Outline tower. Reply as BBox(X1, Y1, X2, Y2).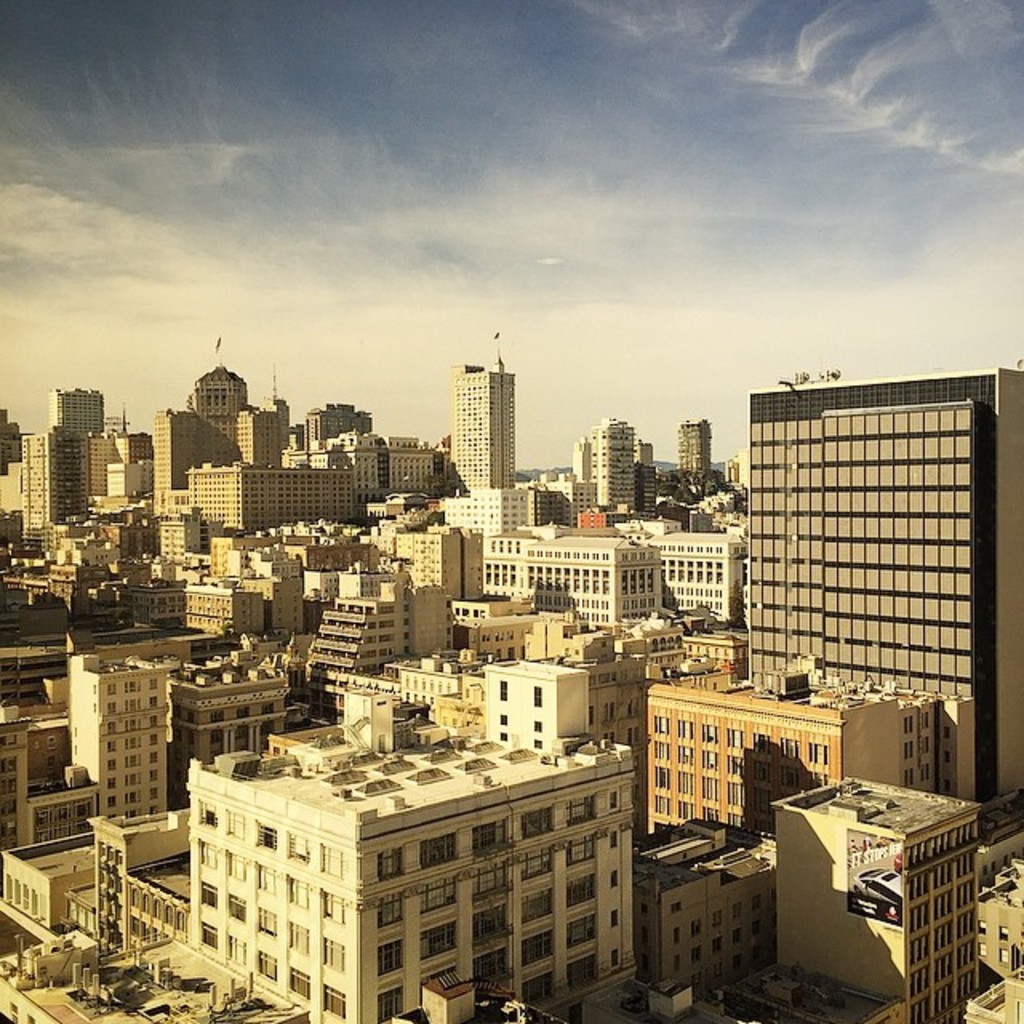
BBox(275, 368, 277, 400).
